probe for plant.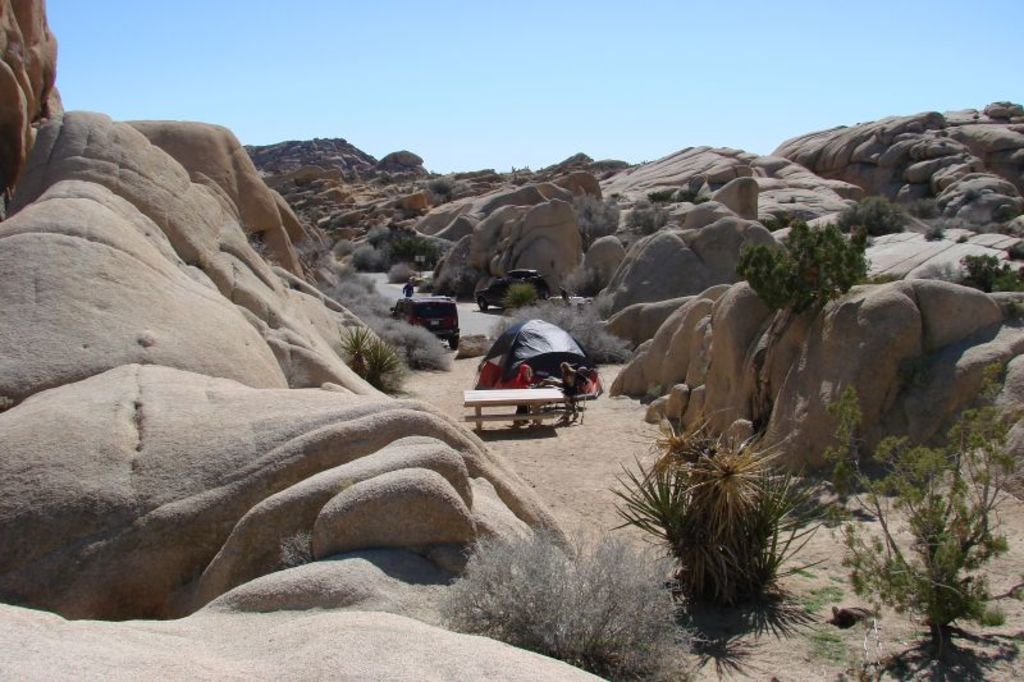
Probe result: crop(916, 216, 950, 243).
